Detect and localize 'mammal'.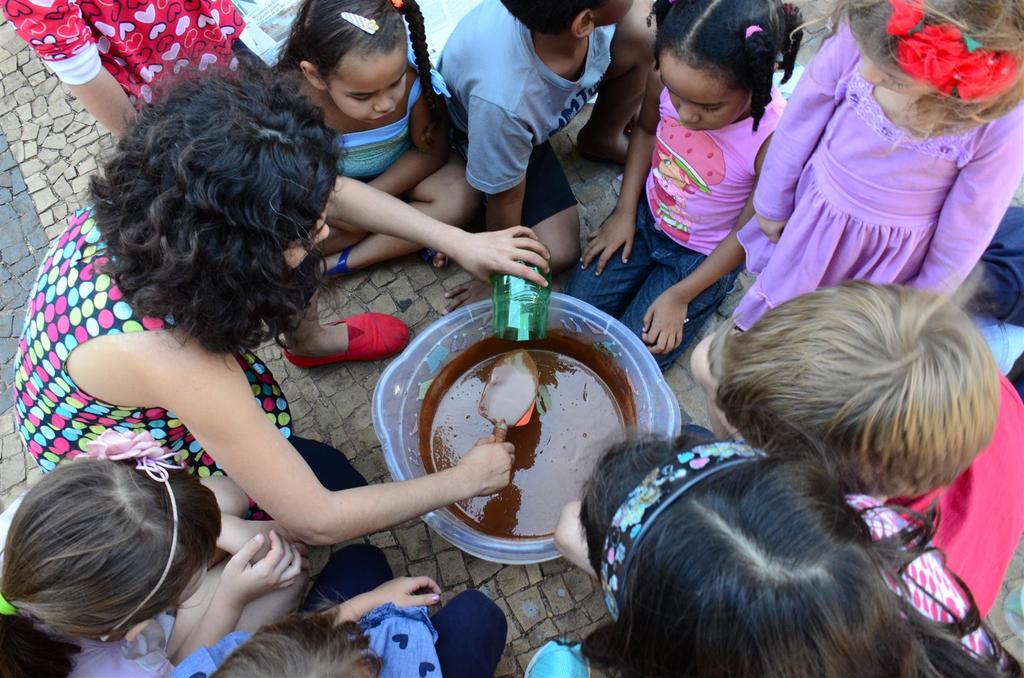
Localized at select_region(264, 0, 484, 273).
